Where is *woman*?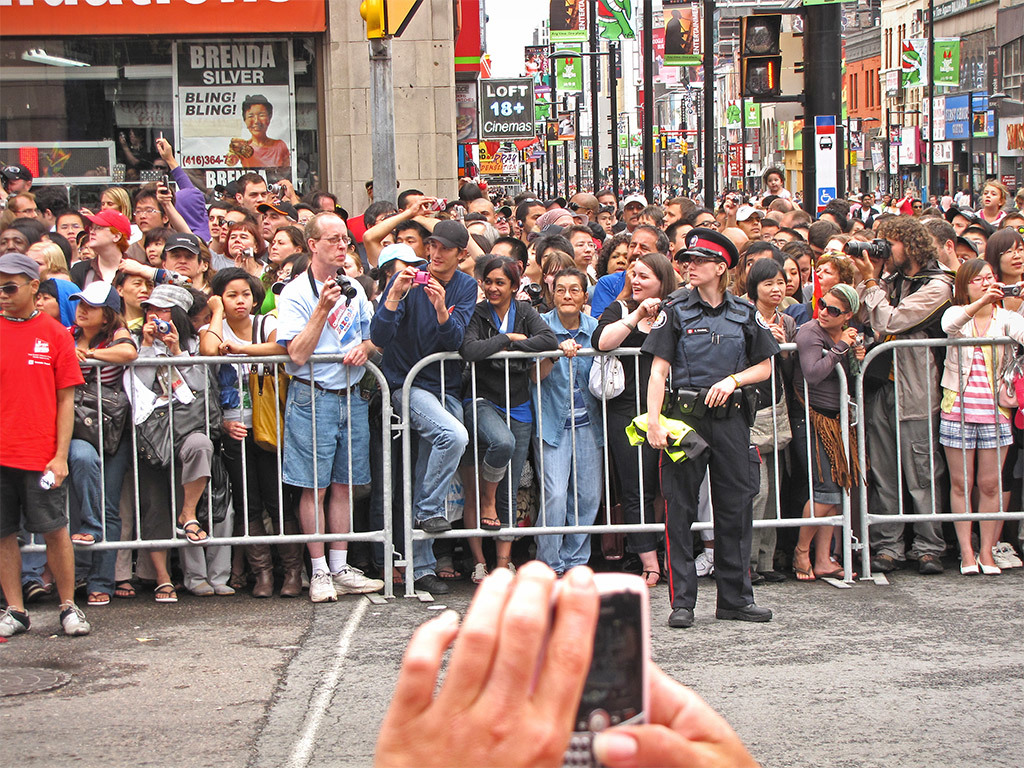
BBox(110, 253, 198, 595).
